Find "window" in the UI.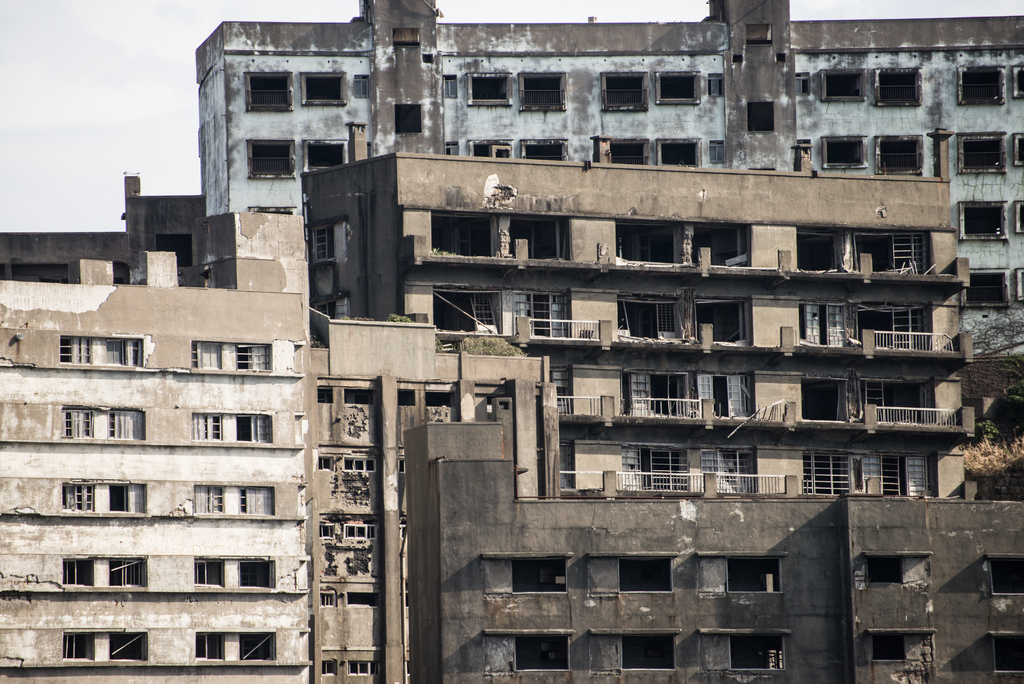
UI element at BBox(55, 336, 145, 364).
